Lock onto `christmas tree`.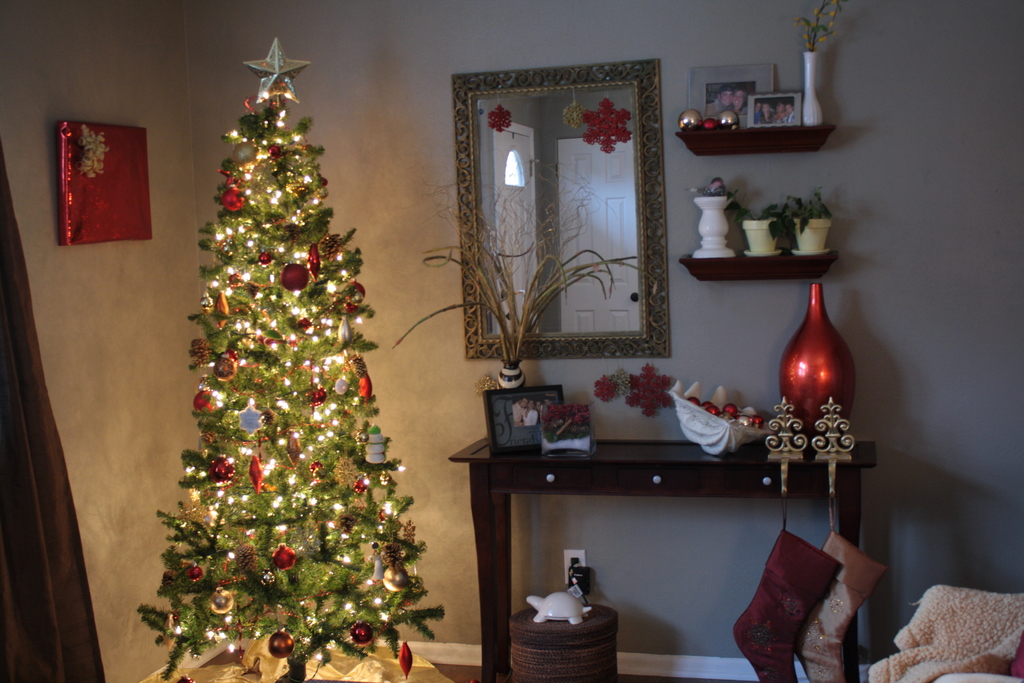
Locked: x1=124 y1=34 x2=454 y2=682.
